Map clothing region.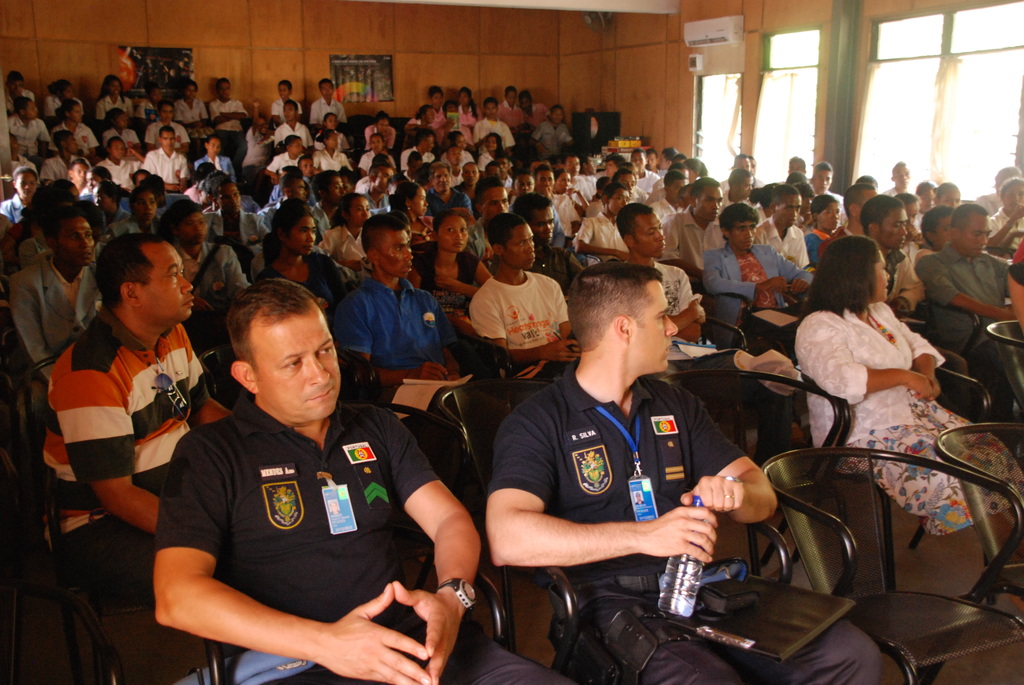
Mapped to bbox(140, 147, 189, 184).
